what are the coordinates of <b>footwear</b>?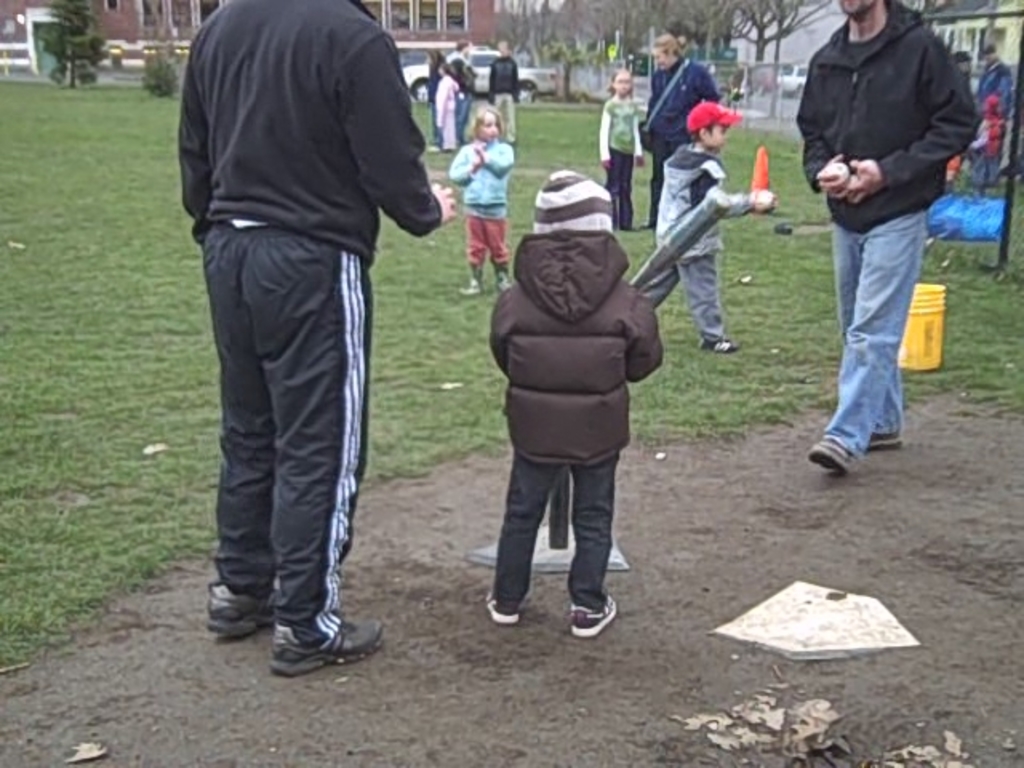
box(861, 440, 901, 454).
